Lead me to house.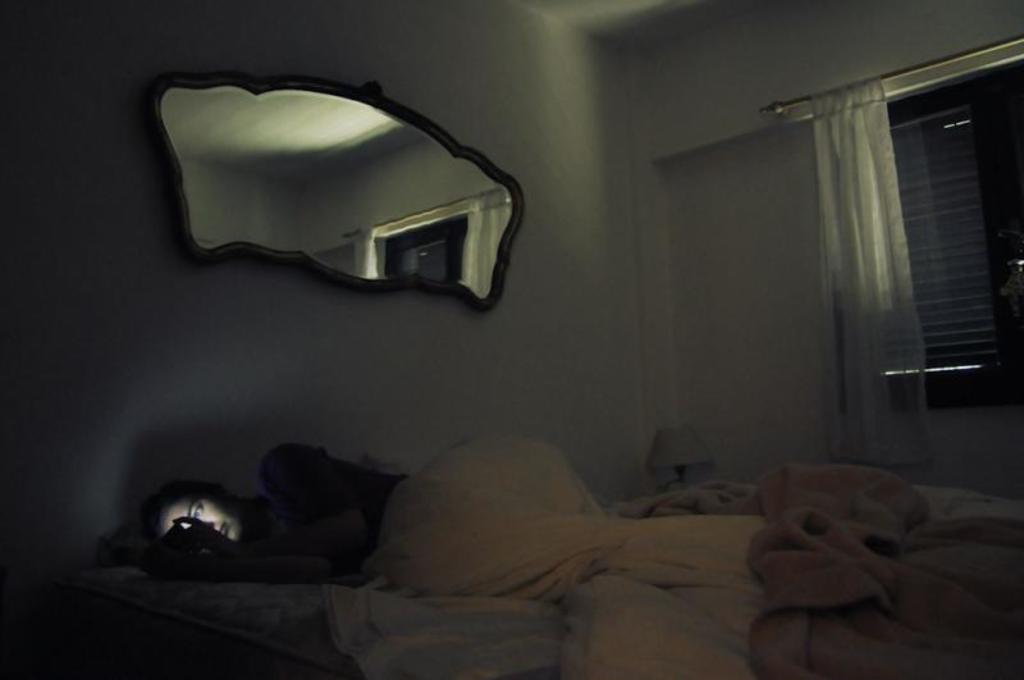
Lead to 0,0,1019,679.
